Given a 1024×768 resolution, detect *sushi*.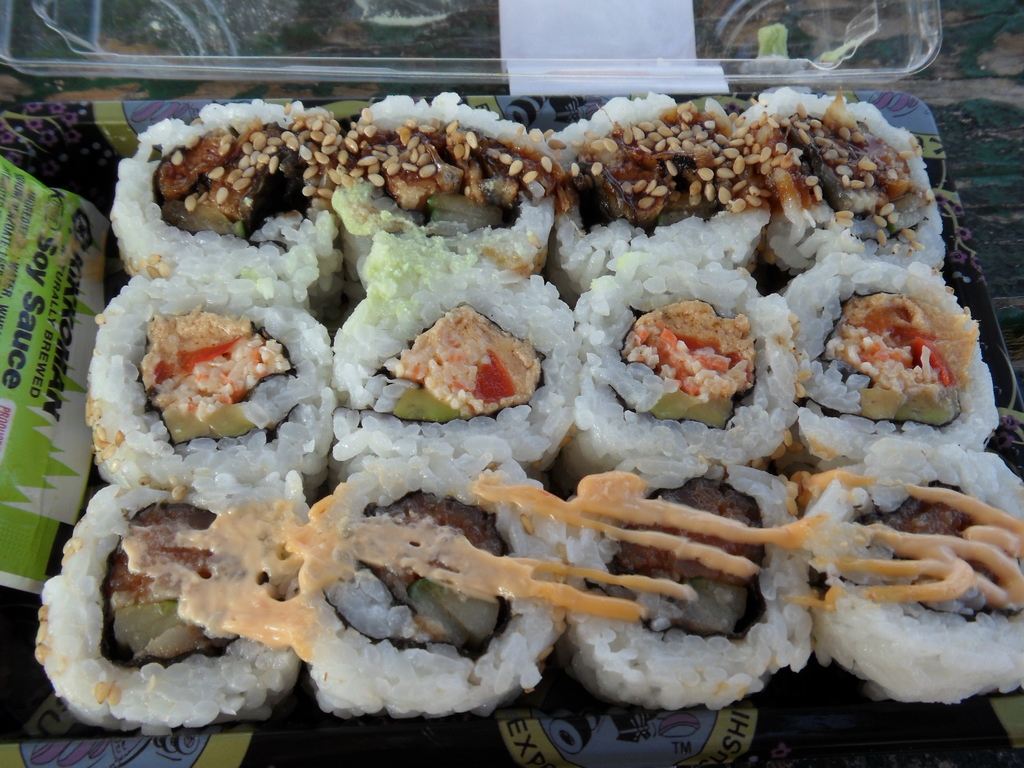
(120,106,349,300).
